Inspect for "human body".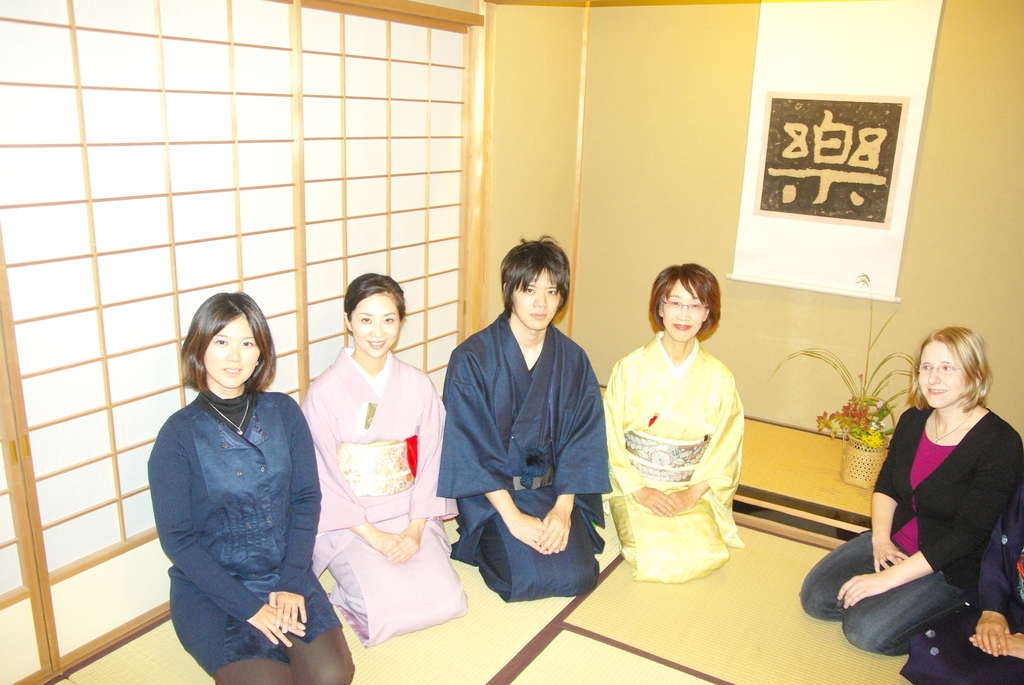
Inspection: pyautogui.locateOnScreen(433, 231, 619, 609).
